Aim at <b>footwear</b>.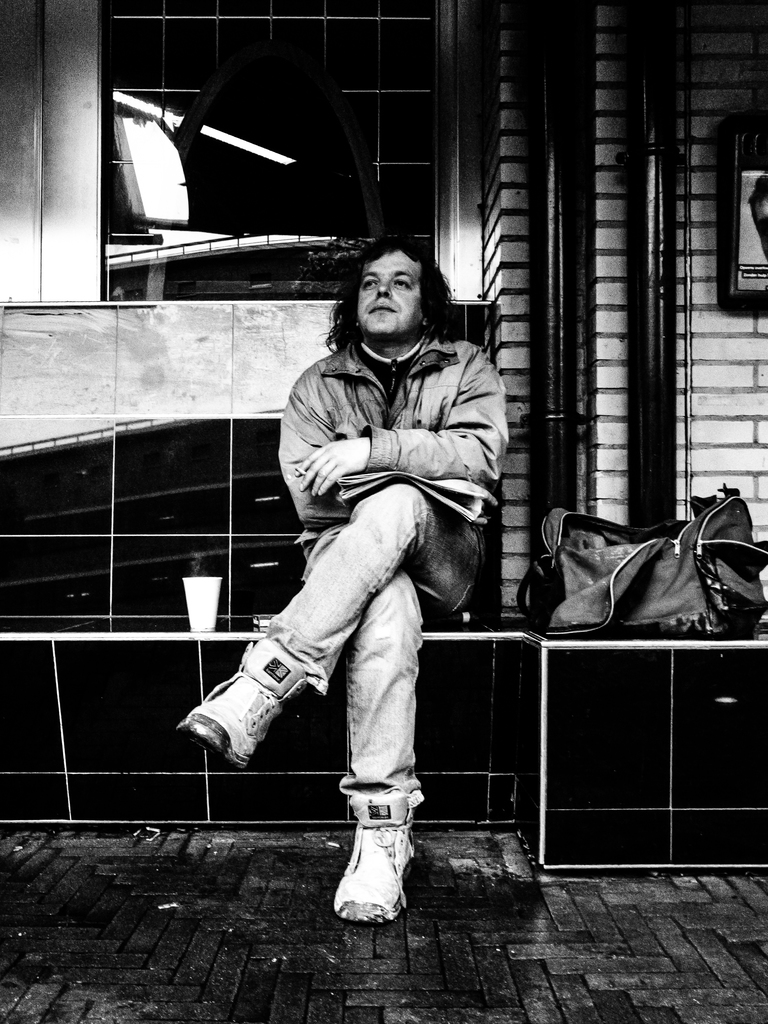
Aimed at x1=176, y1=637, x2=307, y2=769.
